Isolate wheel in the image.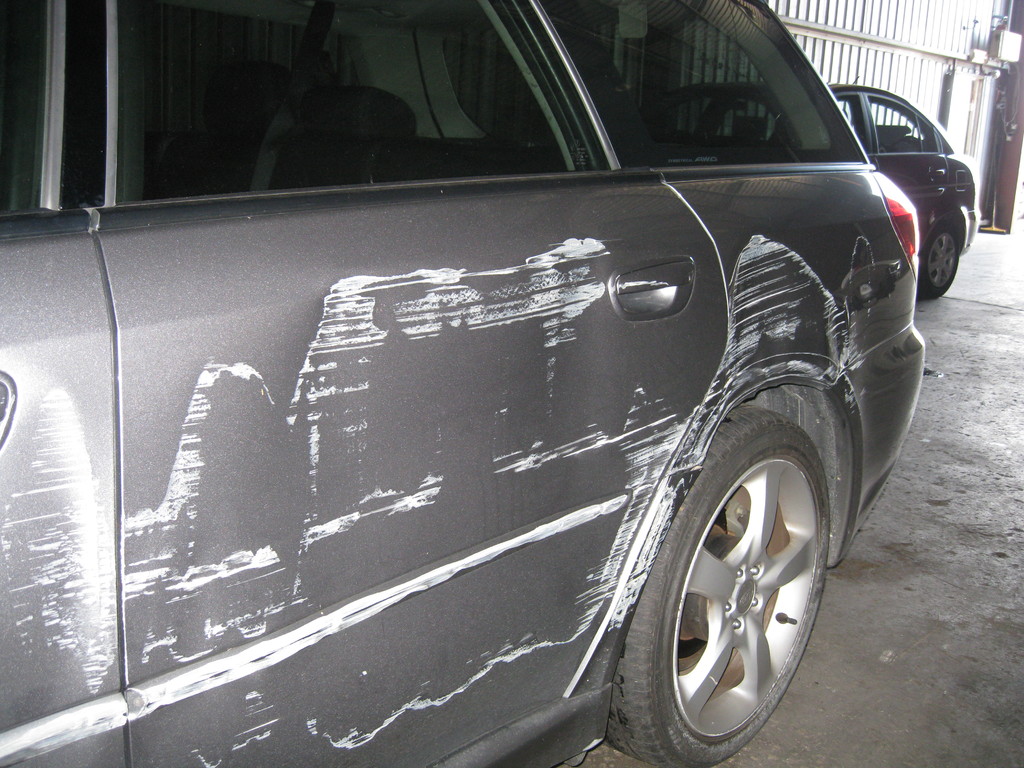
Isolated region: 605, 400, 835, 767.
